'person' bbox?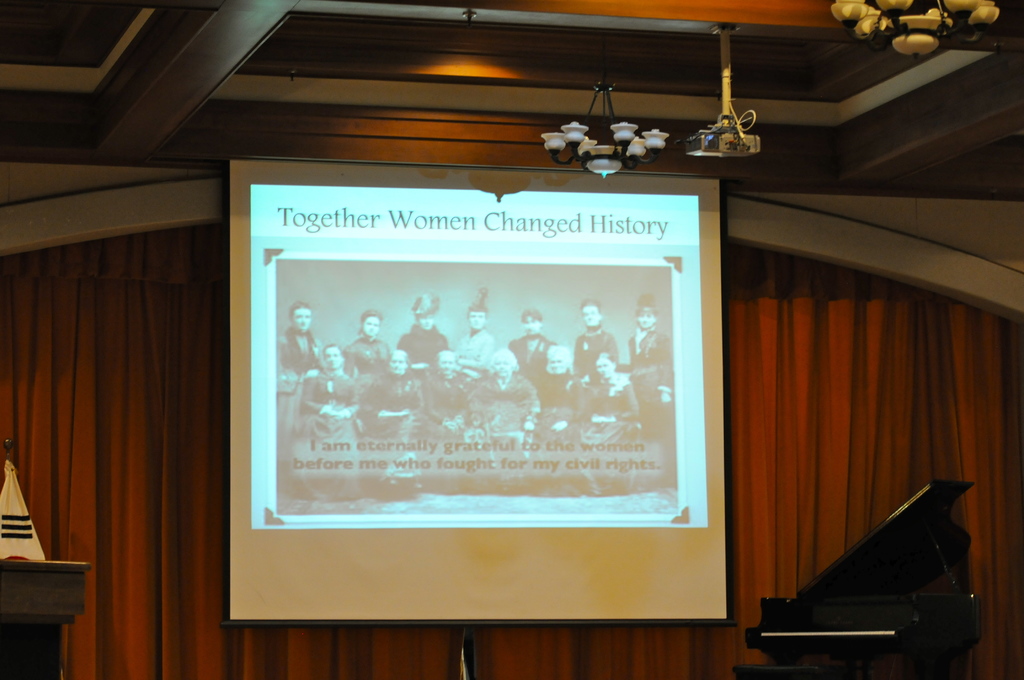
locate(421, 352, 469, 440)
